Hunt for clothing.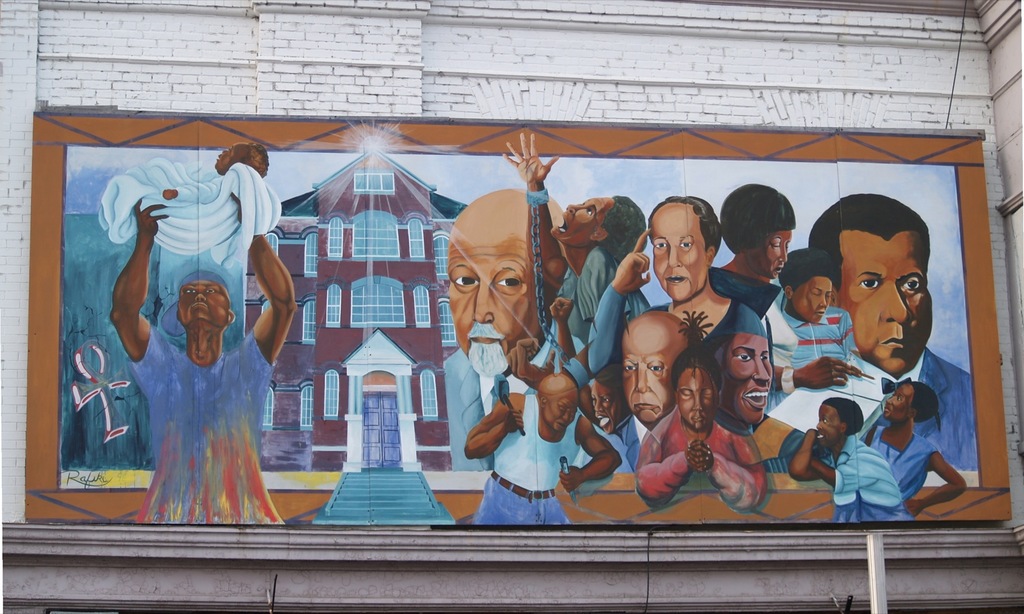
Hunted down at <region>765, 302, 798, 412</region>.
